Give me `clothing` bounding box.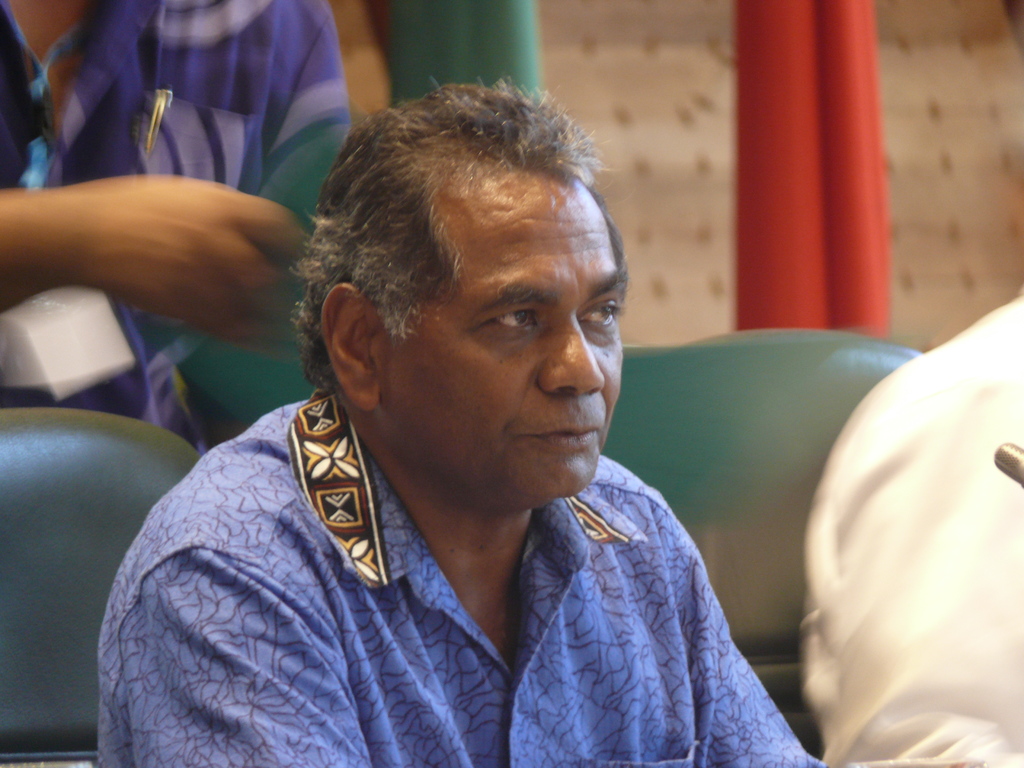
<region>777, 317, 1023, 767</region>.
